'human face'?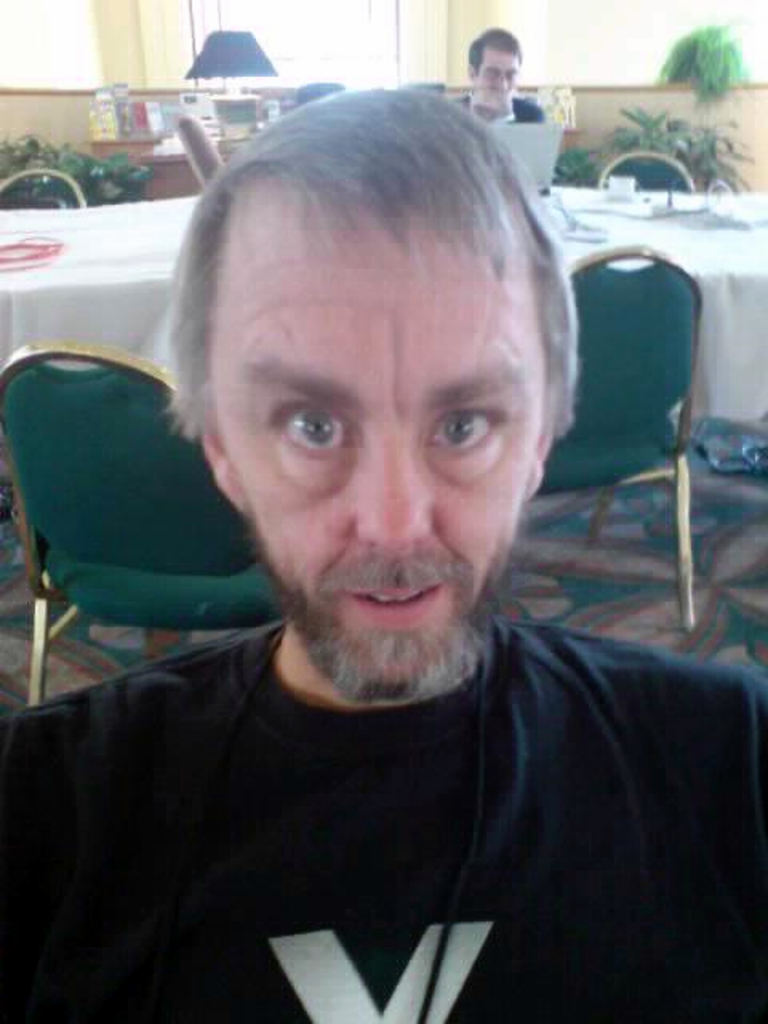
(477, 50, 525, 93)
